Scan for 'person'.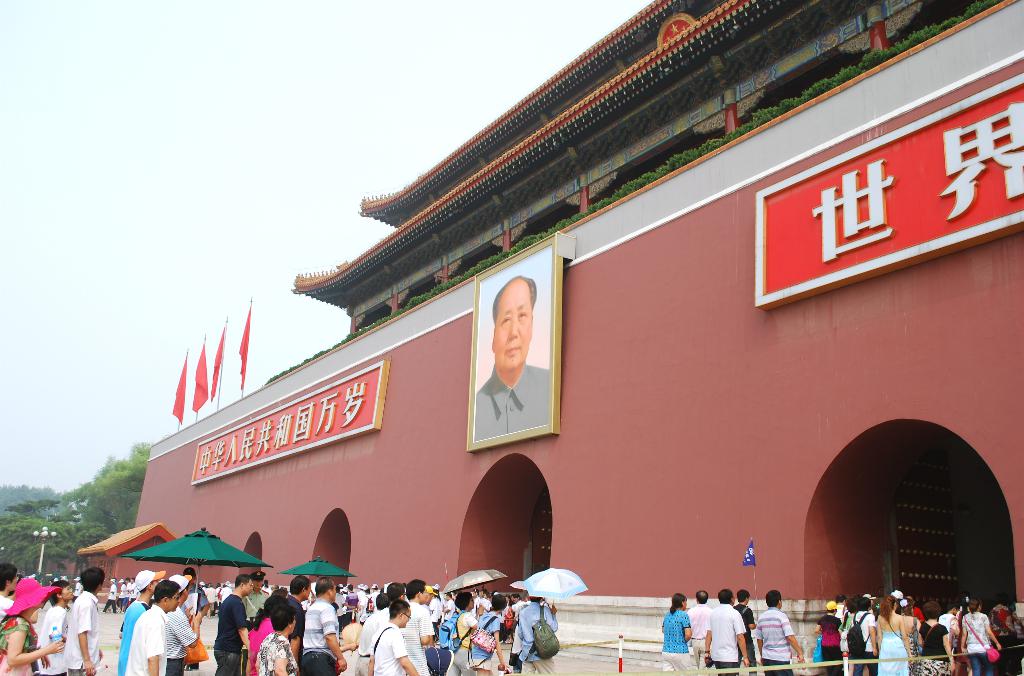
Scan result: left=0, top=573, right=79, bottom=675.
